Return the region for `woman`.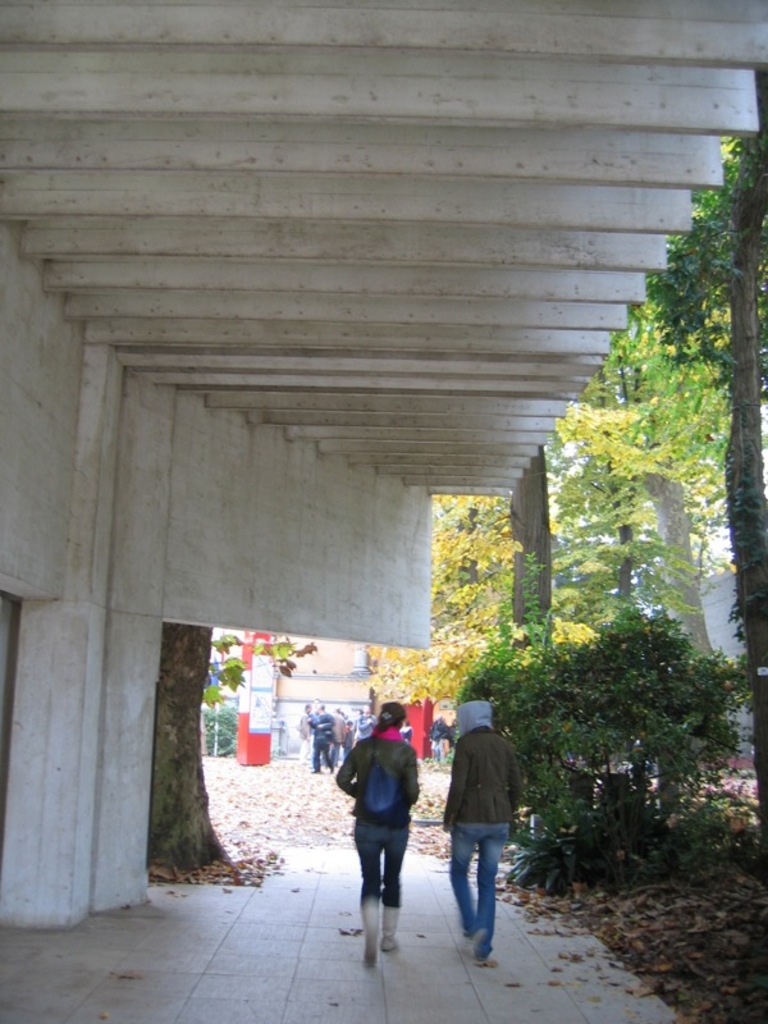
(328,695,430,961).
